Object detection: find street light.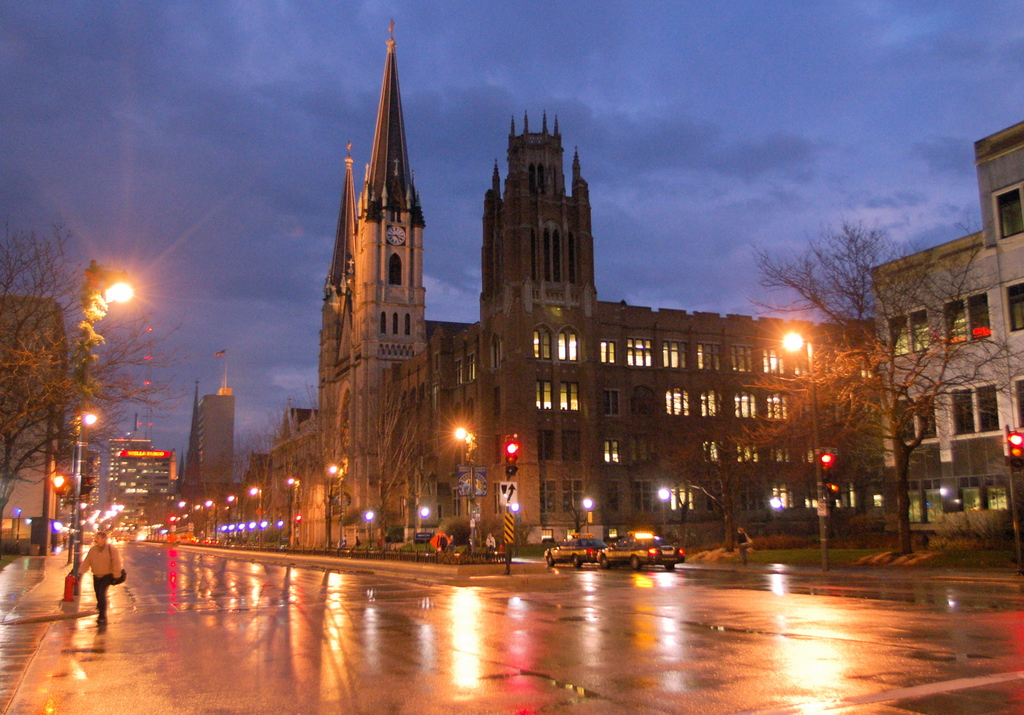
region(325, 456, 339, 553).
